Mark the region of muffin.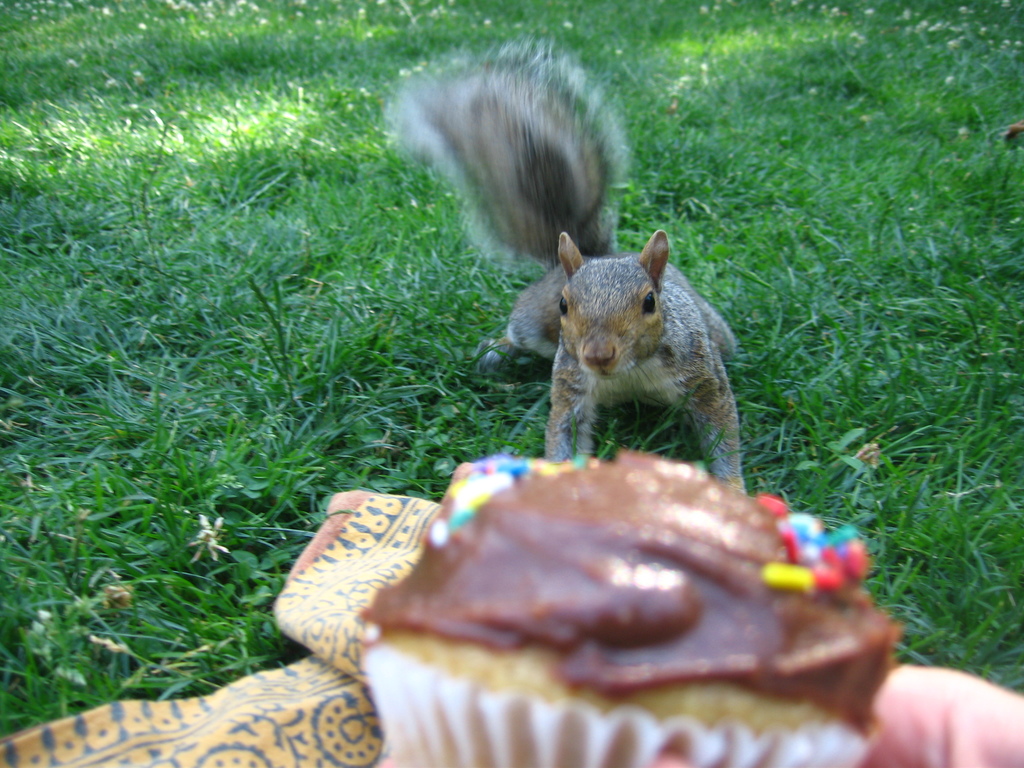
Region: pyautogui.locateOnScreen(355, 447, 903, 767).
